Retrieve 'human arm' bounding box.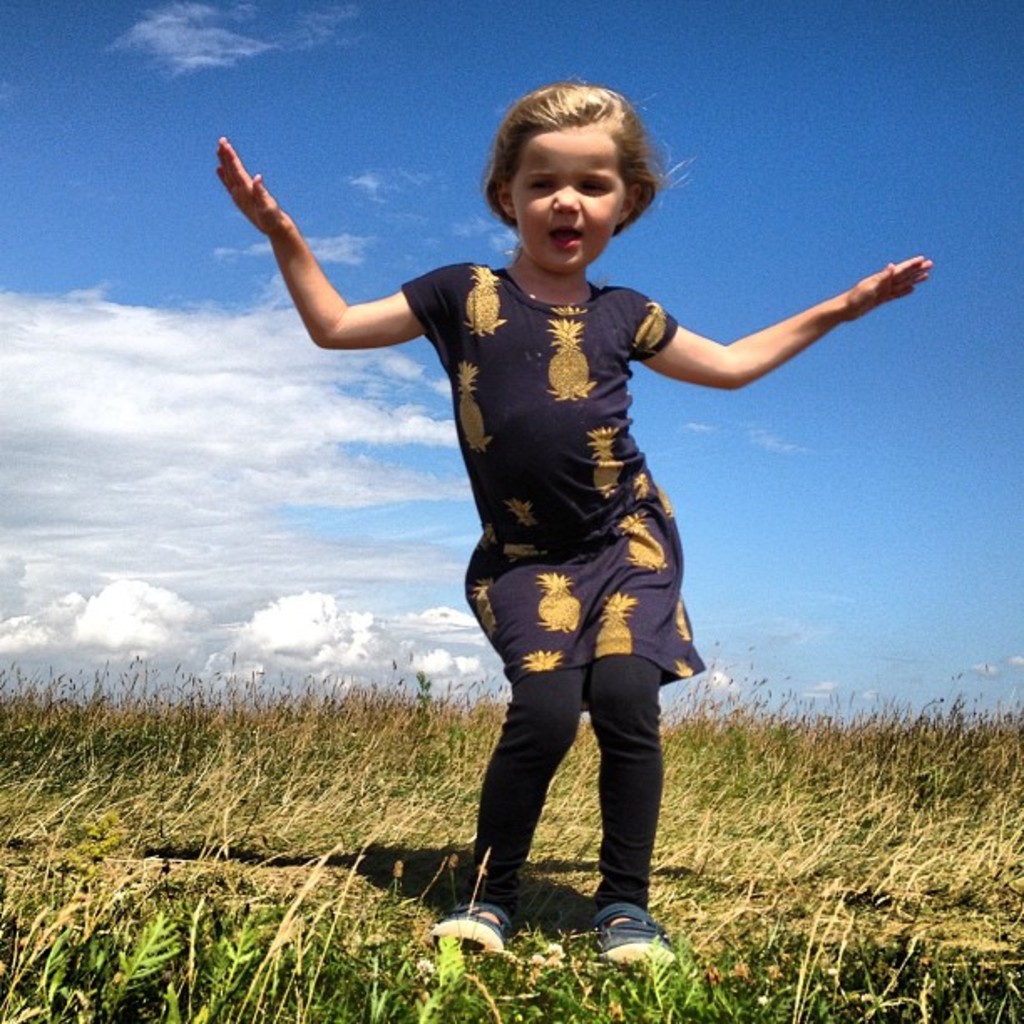
Bounding box: region(214, 134, 430, 353).
